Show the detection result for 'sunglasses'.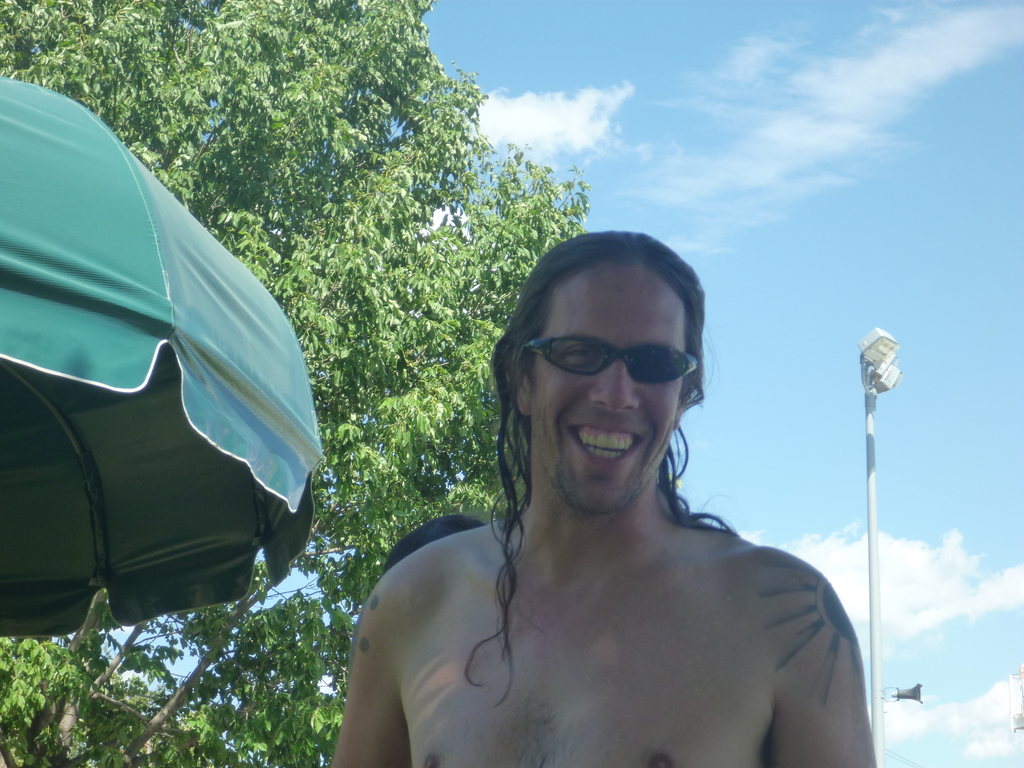
[x1=520, y1=331, x2=702, y2=387].
